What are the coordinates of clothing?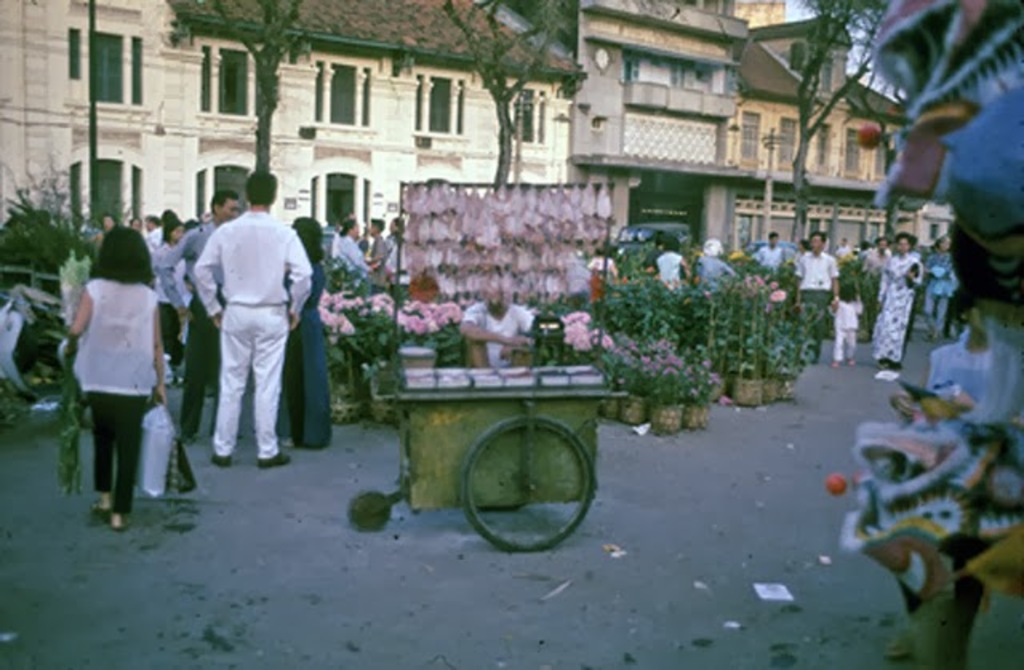
[78,206,198,315].
